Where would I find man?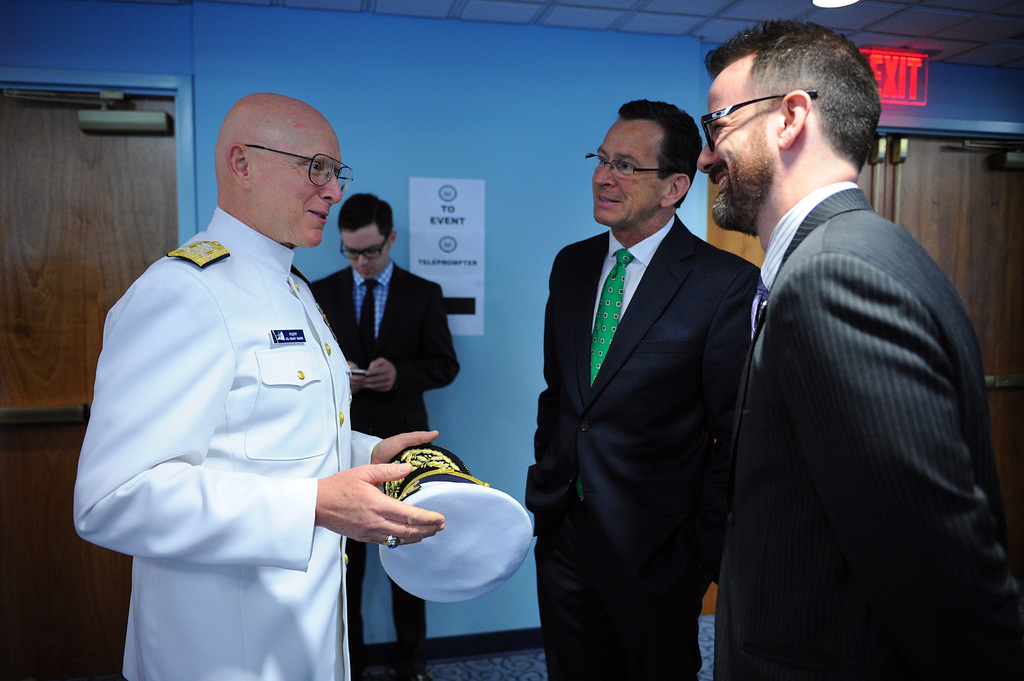
At bbox=(73, 91, 436, 680).
